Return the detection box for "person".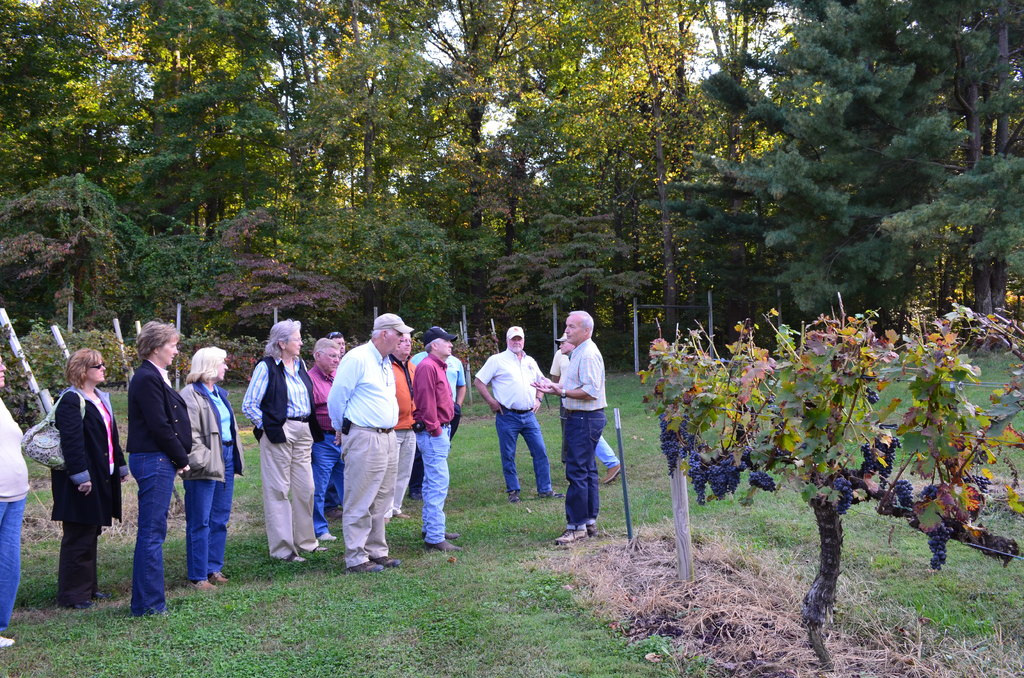
pyautogui.locateOnScreen(472, 325, 568, 507).
